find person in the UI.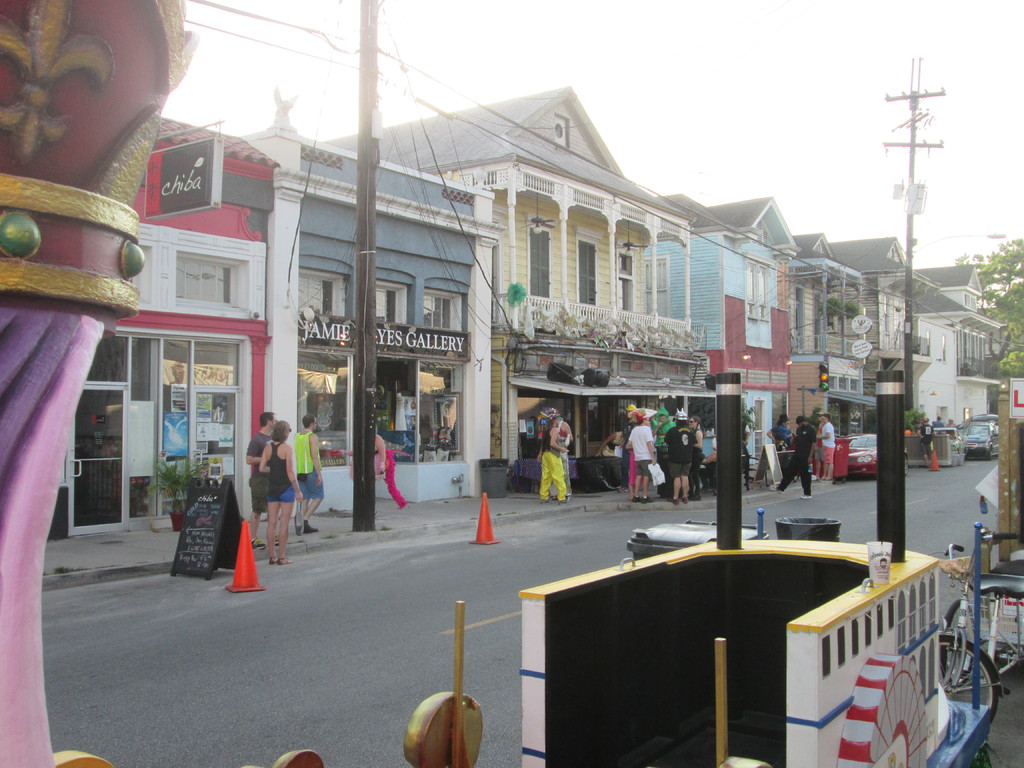
UI element at {"x1": 814, "y1": 410, "x2": 838, "y2": 484}.
